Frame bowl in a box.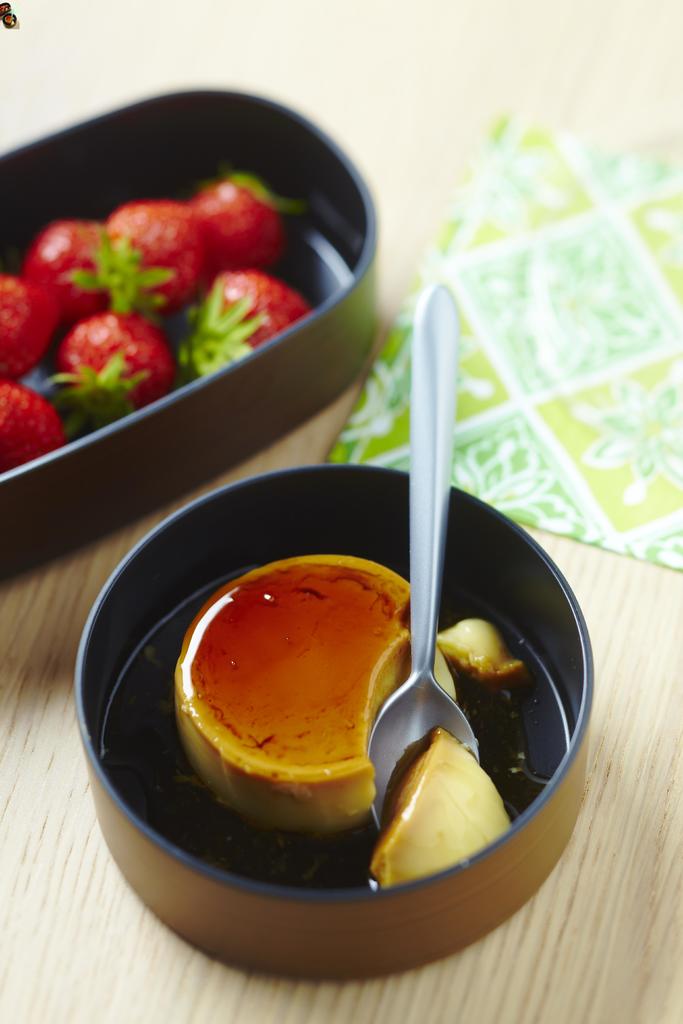
74 458 598 975.
